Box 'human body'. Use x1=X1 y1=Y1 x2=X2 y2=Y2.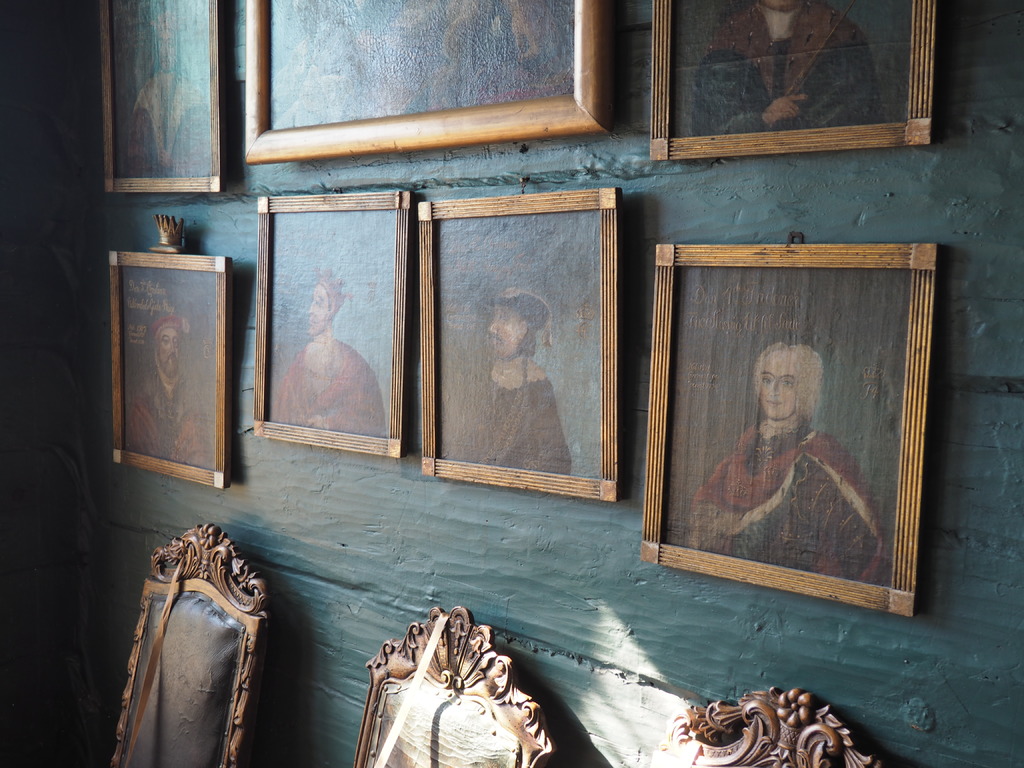
x1=688 y1=303 x2=890 y2=575.
